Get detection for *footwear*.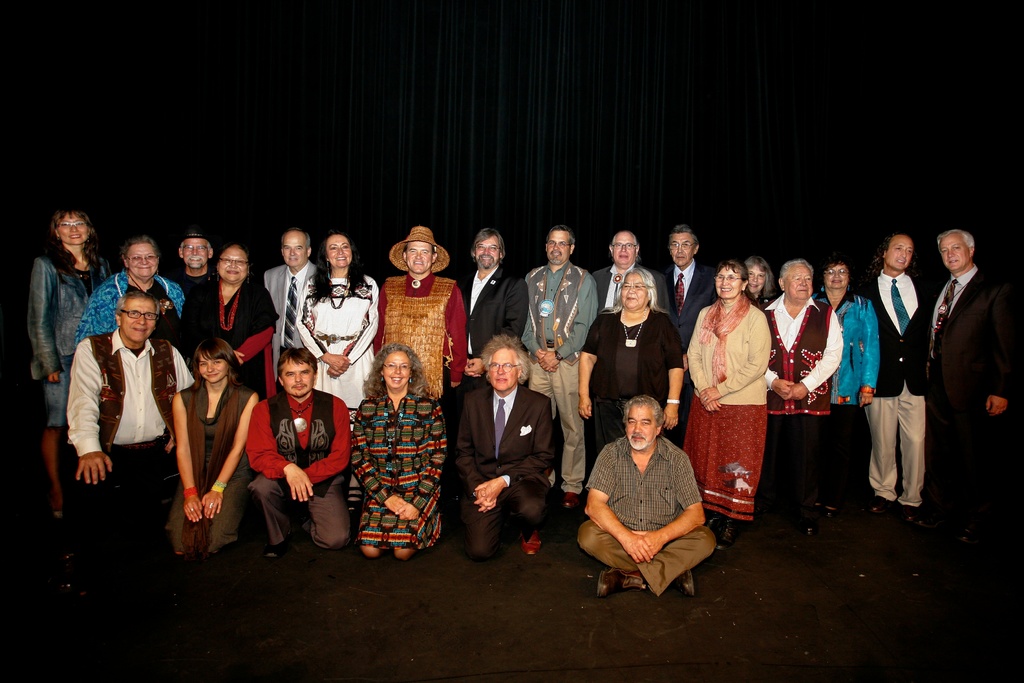
Detection: x1=890 y1=502 x2=923 y2=526.
